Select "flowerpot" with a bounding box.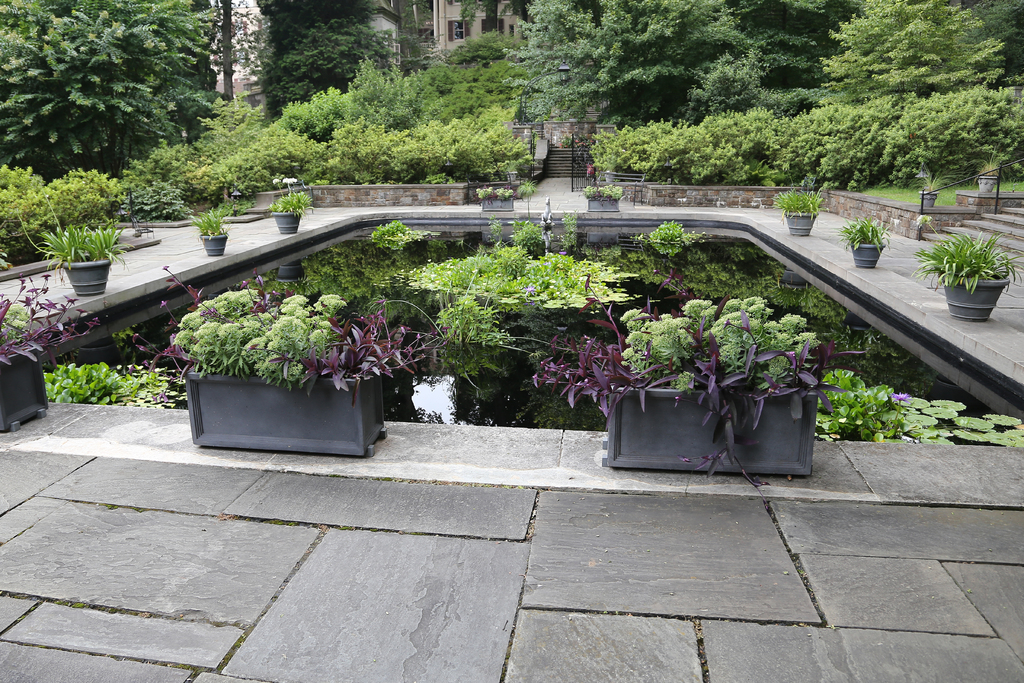
bbox(849, 233, 885, 268).
